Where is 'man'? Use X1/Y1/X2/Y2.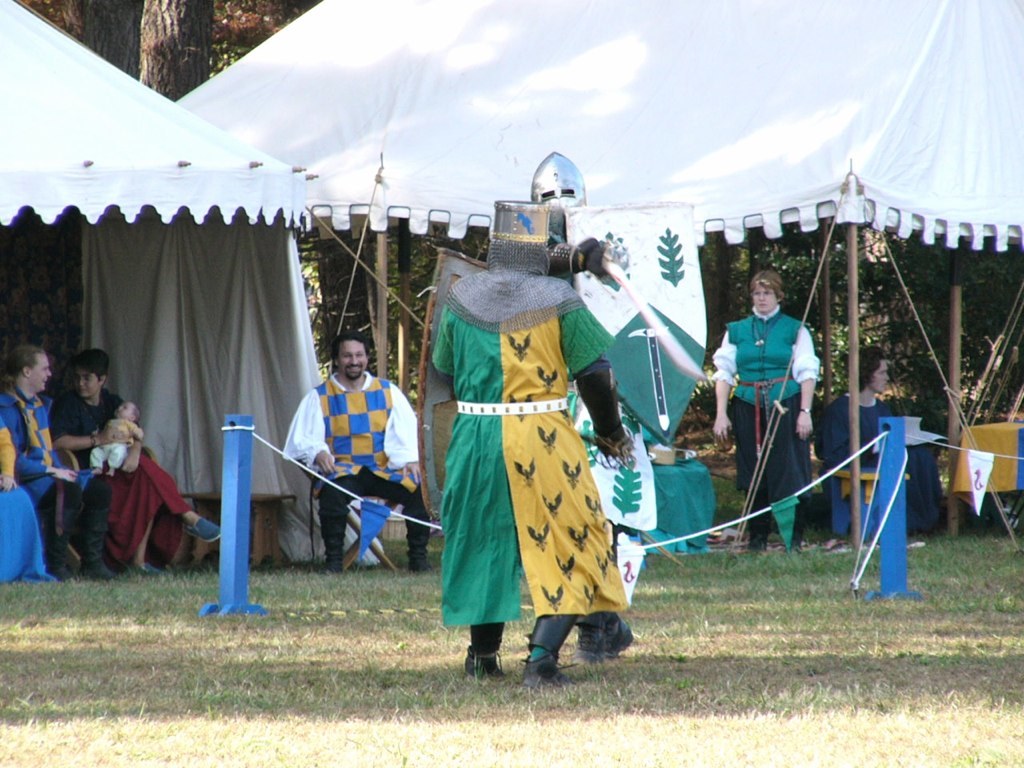
277/337/430/581.
